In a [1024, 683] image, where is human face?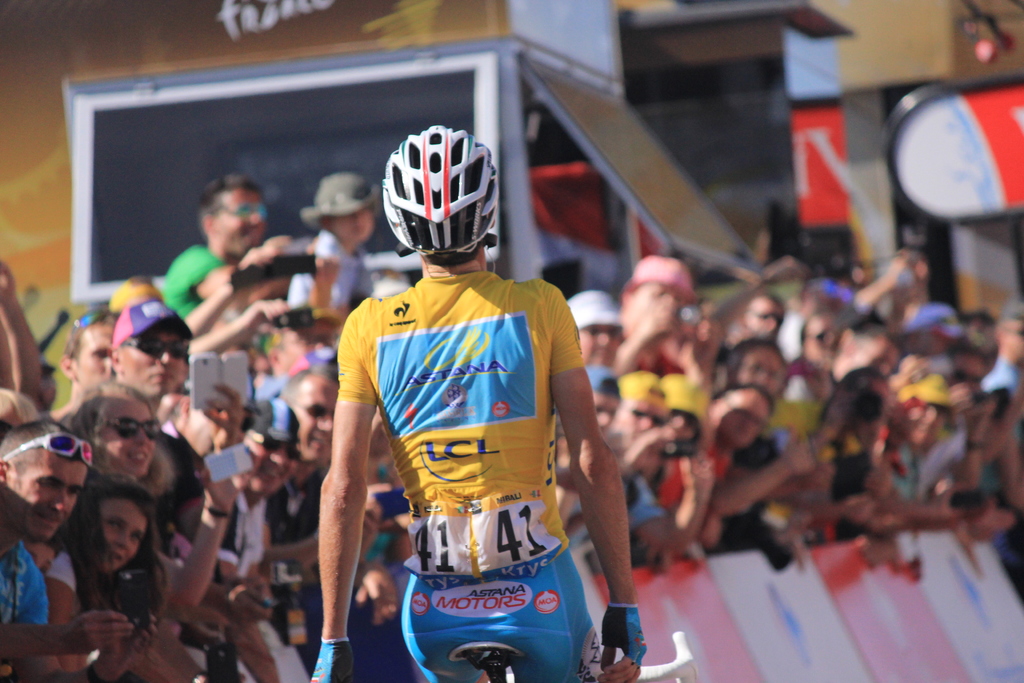
<bbox>292, 374, 340, 466</bbox>.
